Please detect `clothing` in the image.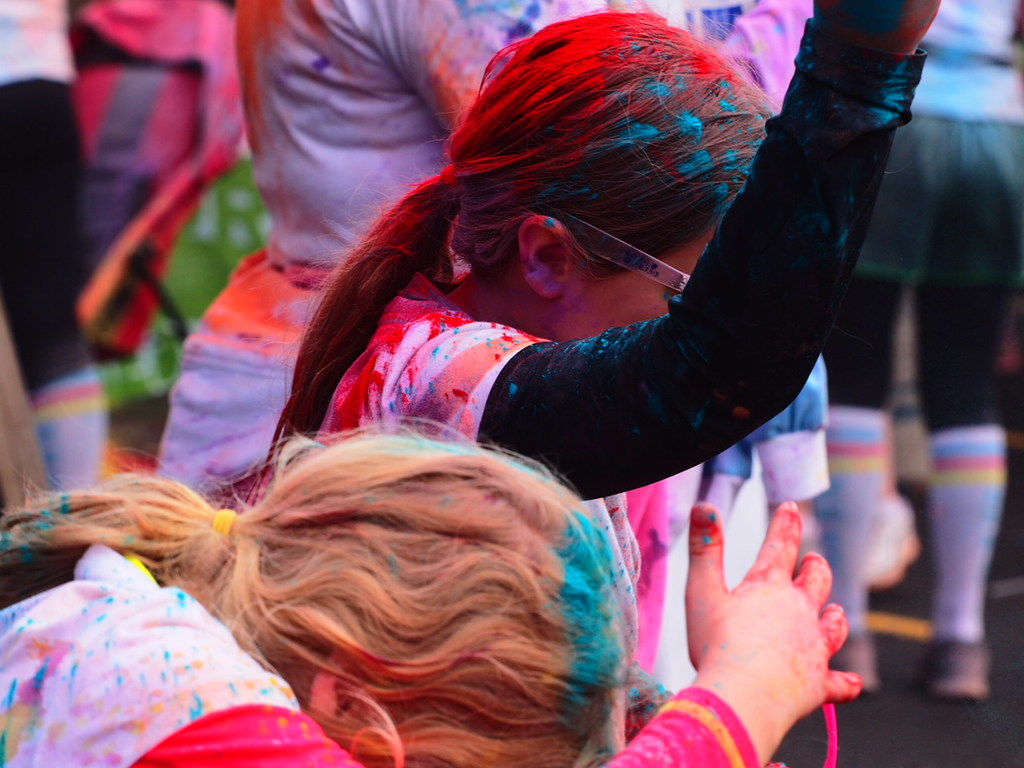
<box>61,0,227,362</box>.
